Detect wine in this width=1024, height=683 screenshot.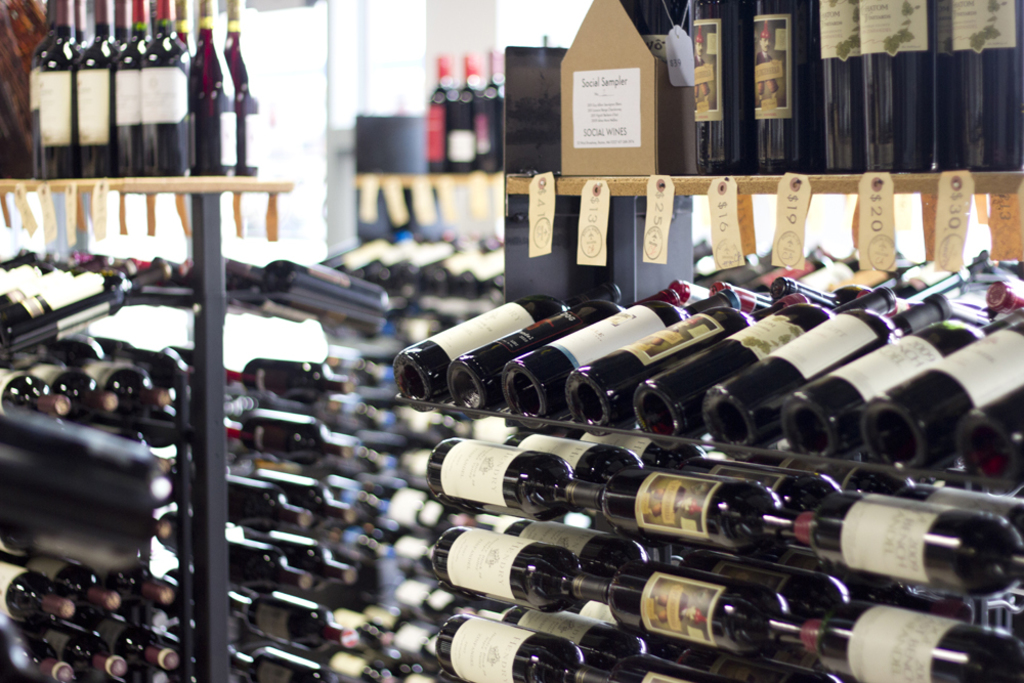
Detection: select_region(113, 0, 130, 60).
